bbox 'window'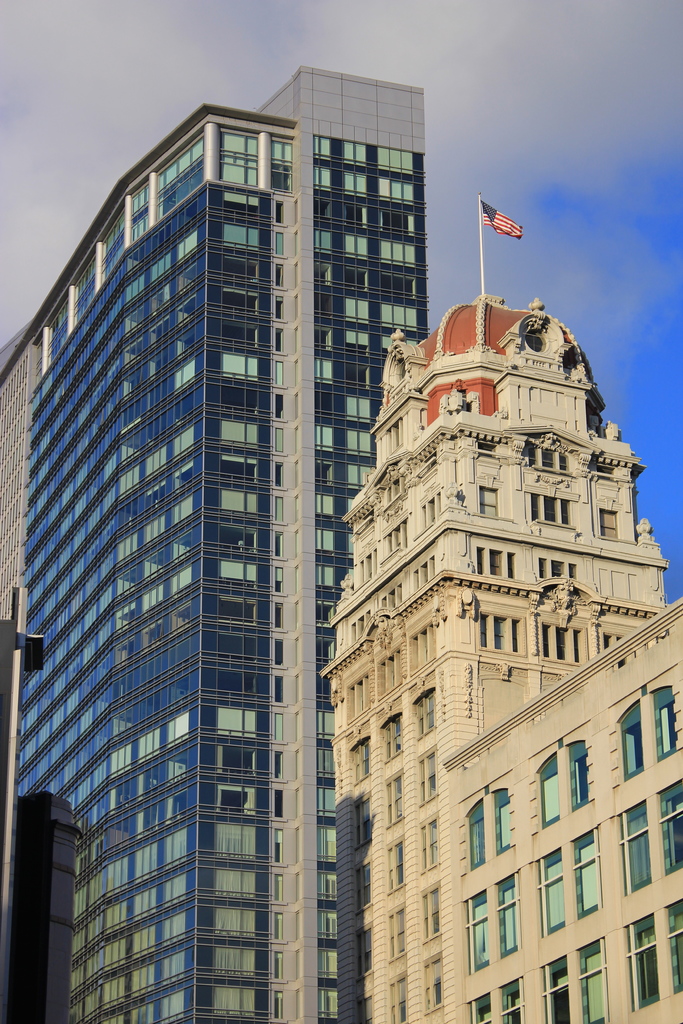
(418,951,447,1019)
